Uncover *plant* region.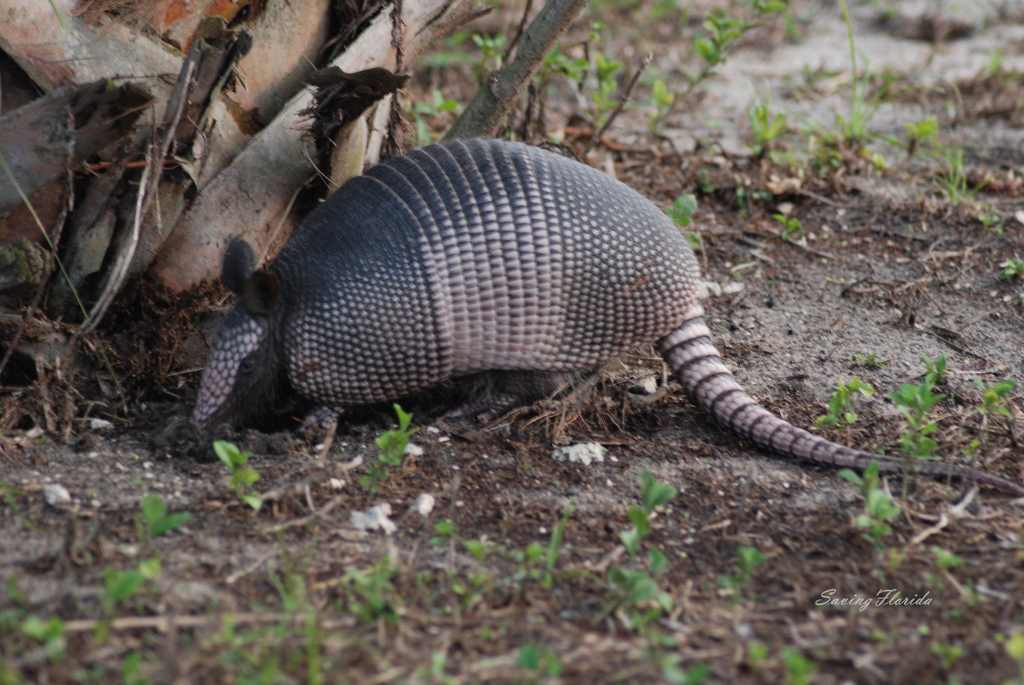
Uncovered: 819:388:844:427.
